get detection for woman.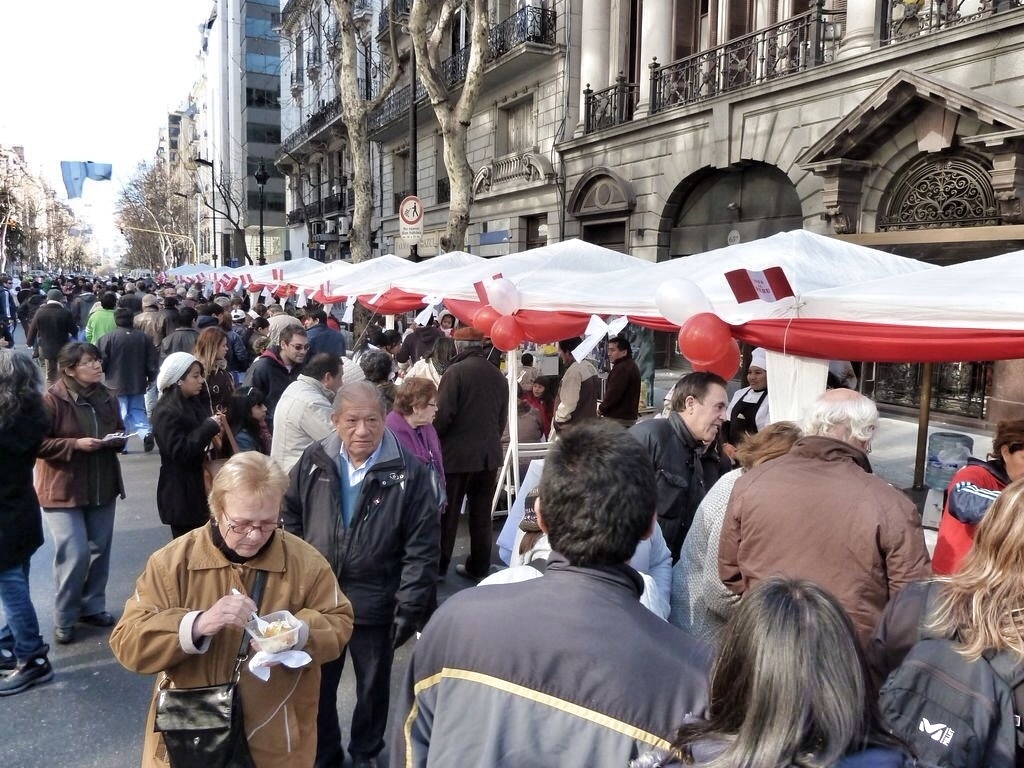
Detection: Rect(865, 485, 1023, 767).
